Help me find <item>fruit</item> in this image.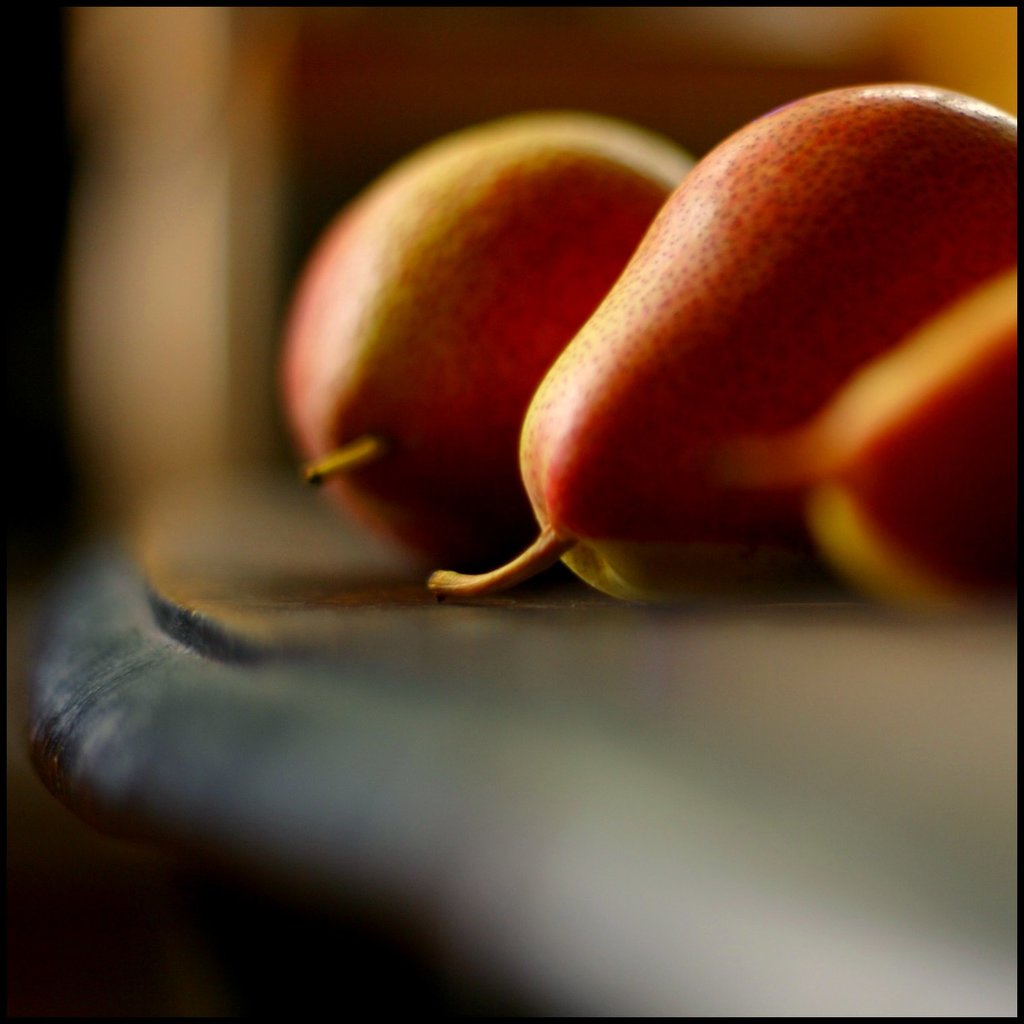
Found it: 798:270:1023:620.
